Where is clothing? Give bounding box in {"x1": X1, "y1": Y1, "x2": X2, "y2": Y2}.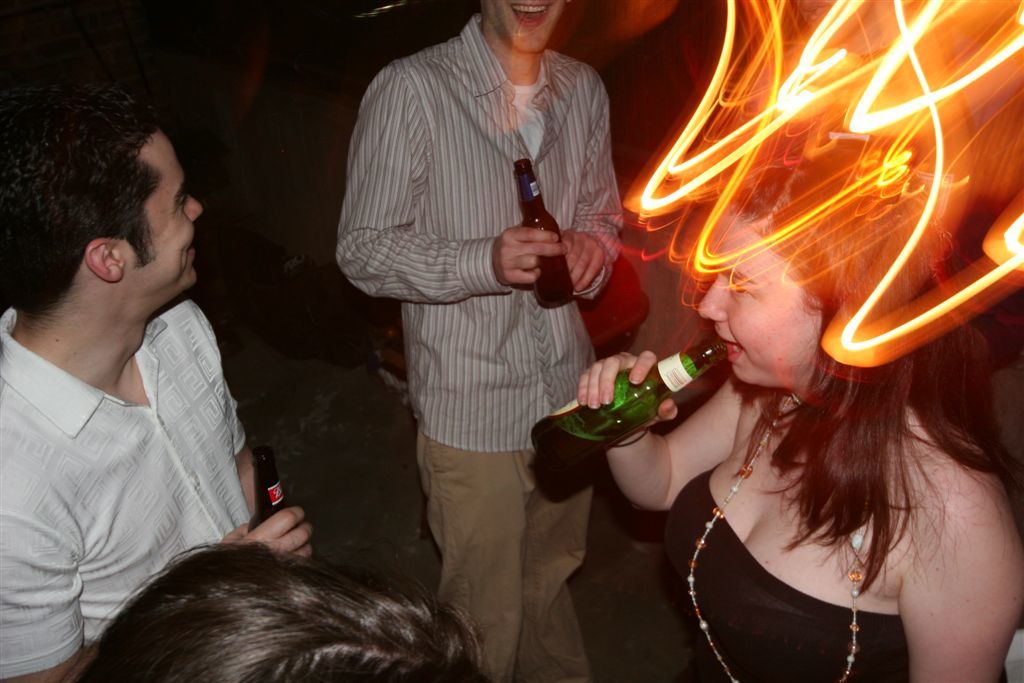
{"x1": 0, "y1": 288, "x2": 258, "y2": 682}.
